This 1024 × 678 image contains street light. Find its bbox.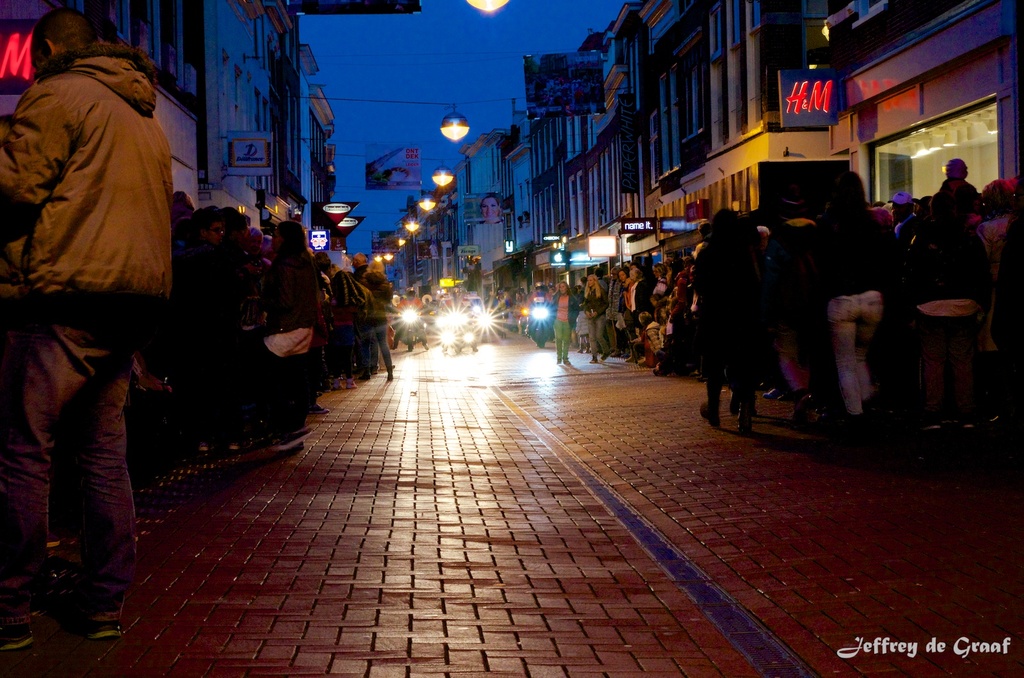
x1=442 y1=99 x2=472 y2=145.
